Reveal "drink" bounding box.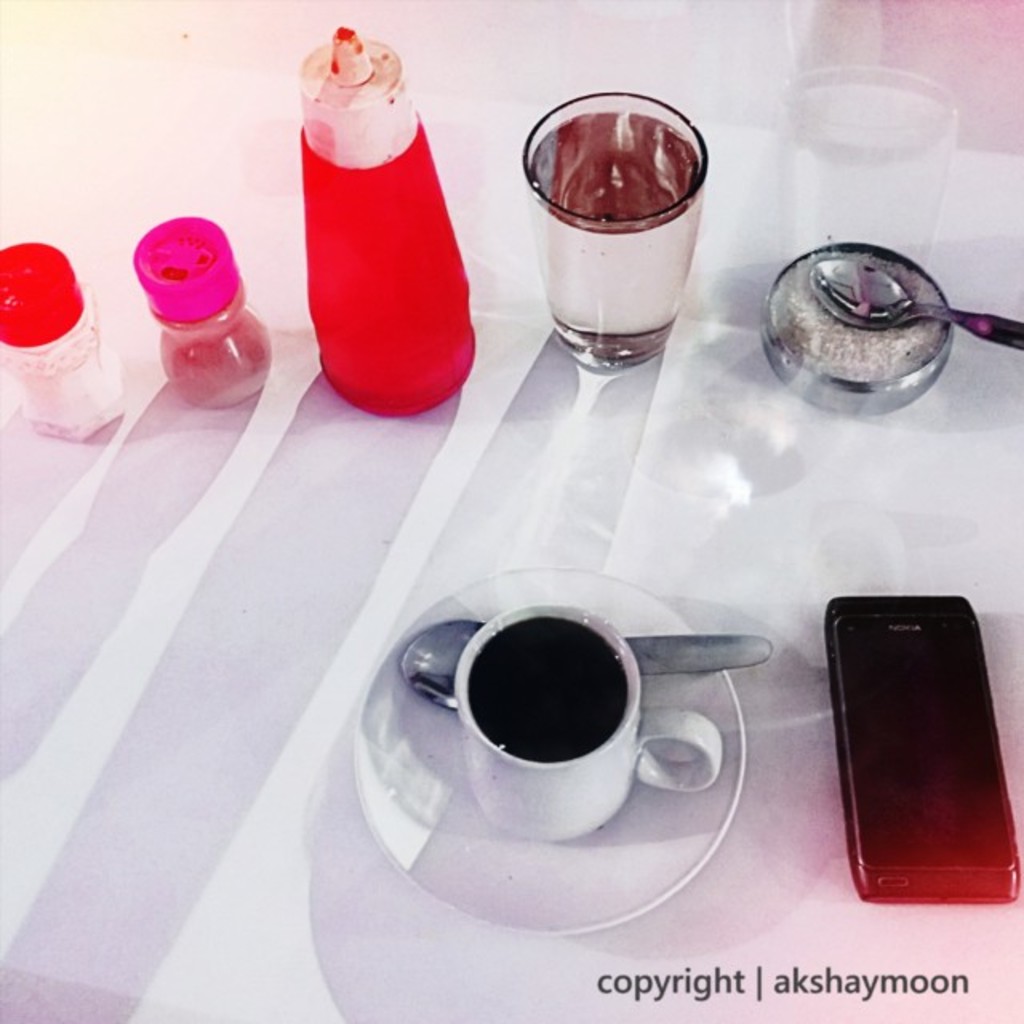
Revealed: [x1=531, y1=106, x2=704, y2=360].
